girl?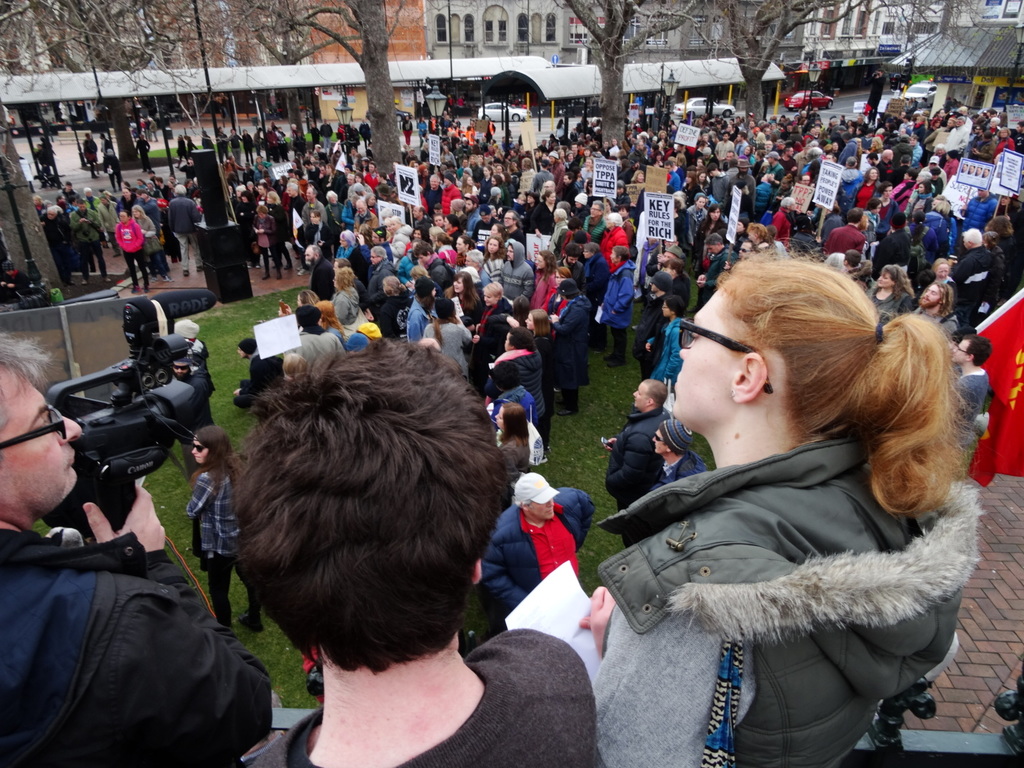
[189,423,262,629]
